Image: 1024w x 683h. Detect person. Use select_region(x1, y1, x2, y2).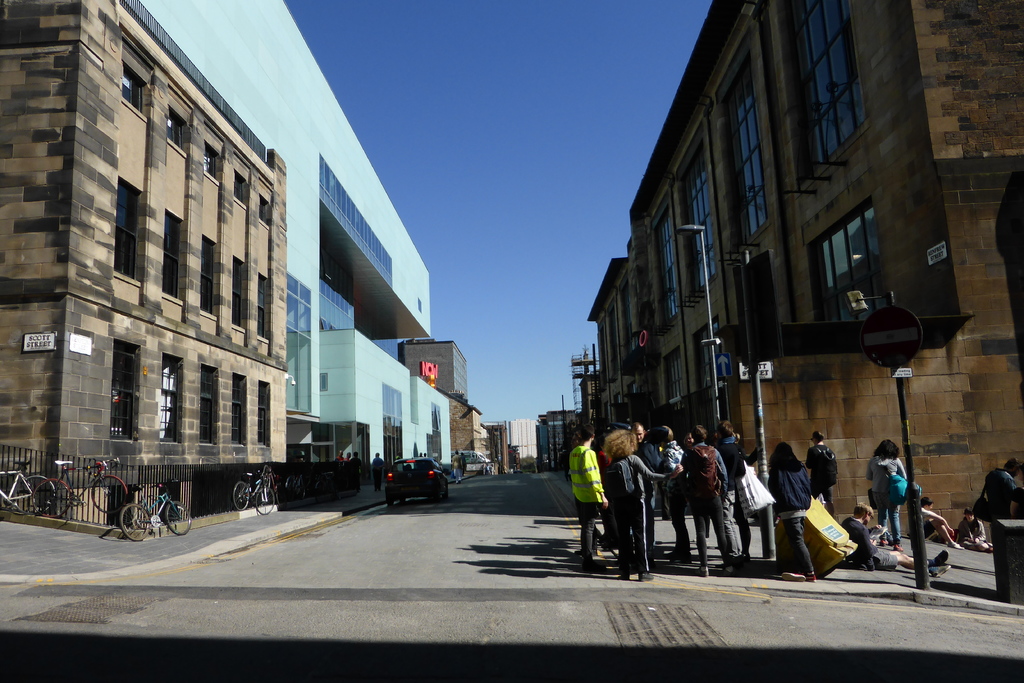
select_region(333, 447, 341, 463).
